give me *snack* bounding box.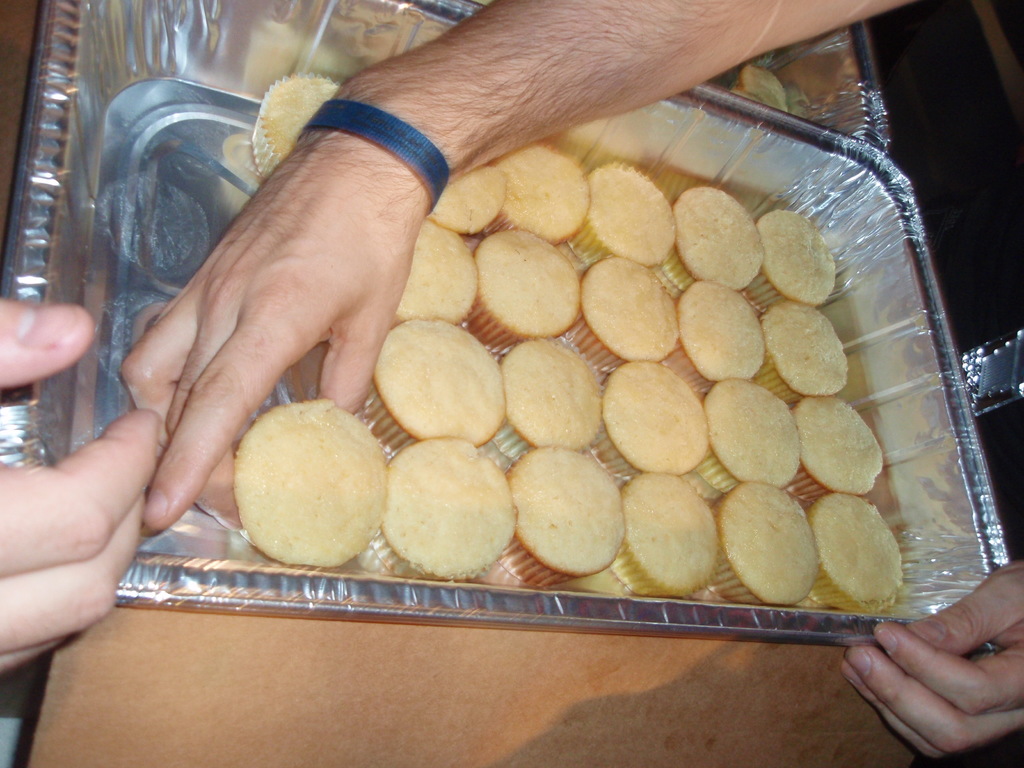
[x1=561, y1=252, x2=678, y2=378].
